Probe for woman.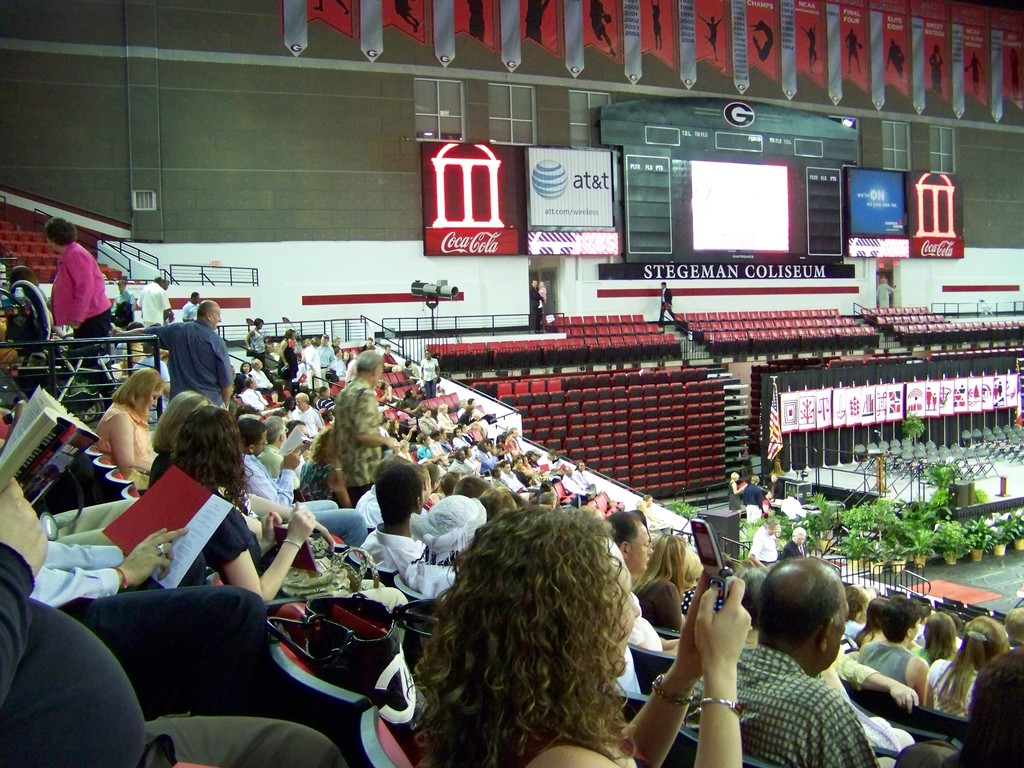
Probe result: [641,494,665,522].
